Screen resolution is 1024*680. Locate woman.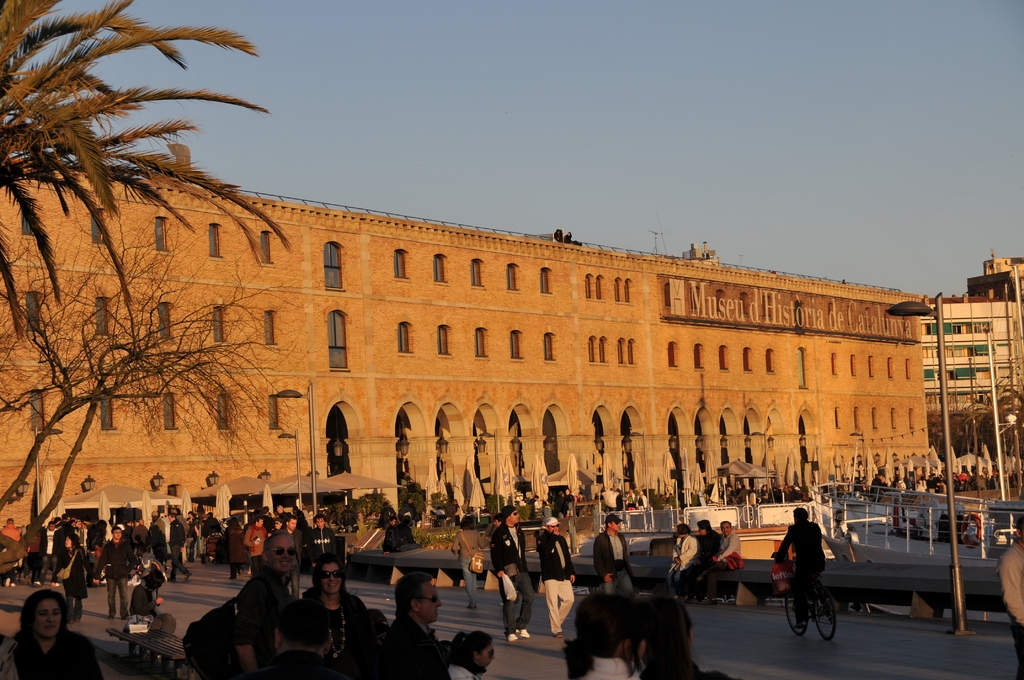
x1=451, y1=515, x2=490, y2=610.
